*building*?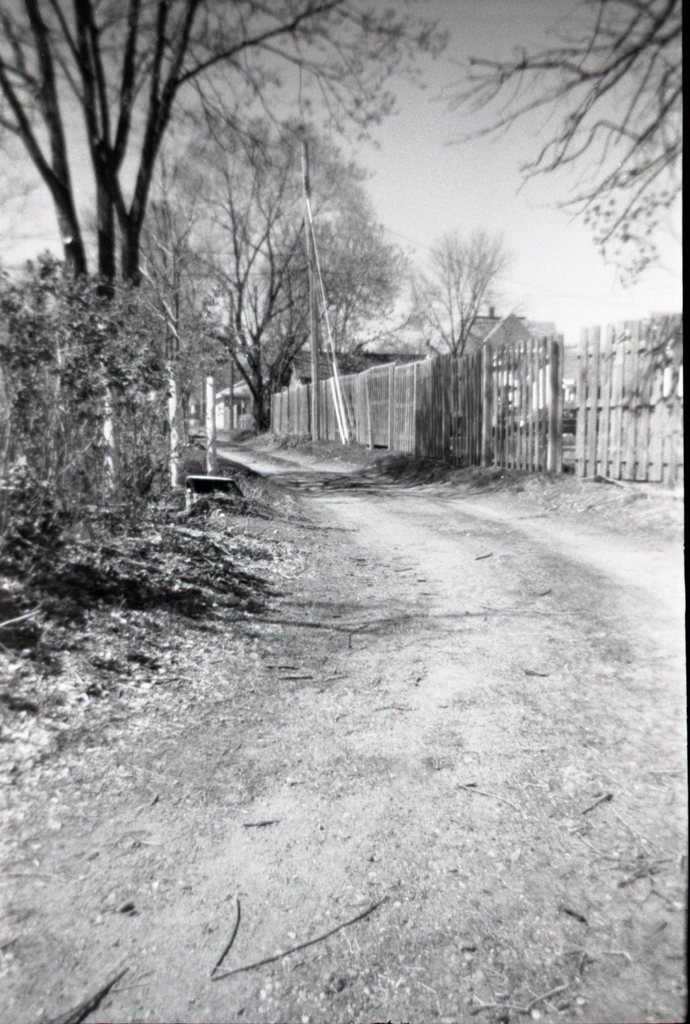
bbox=[213, 375, 279, 426]
